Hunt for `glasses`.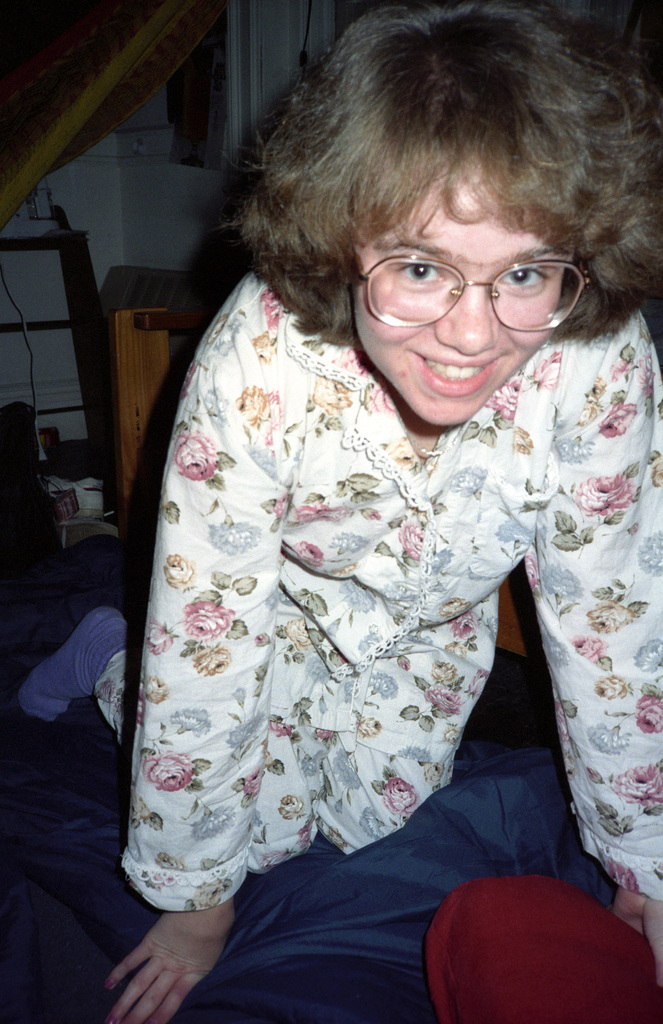
Hunted down at 314:225:577:322.
